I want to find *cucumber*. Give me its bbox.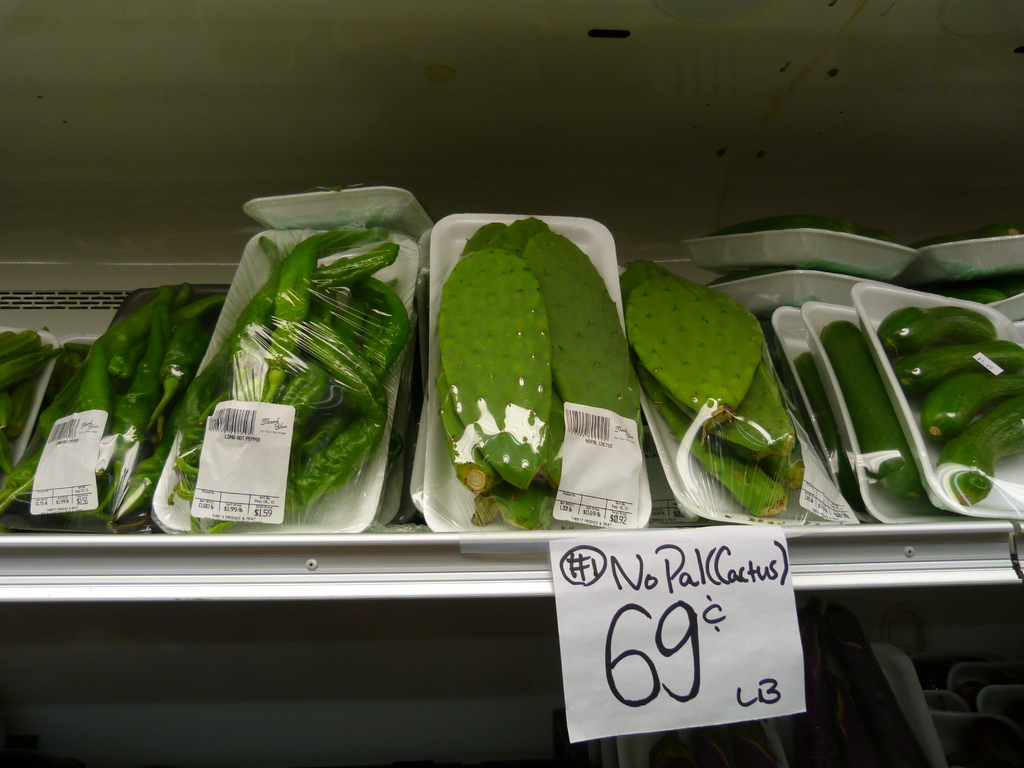
x1=703, y1=266, x2=787, y2=285.
